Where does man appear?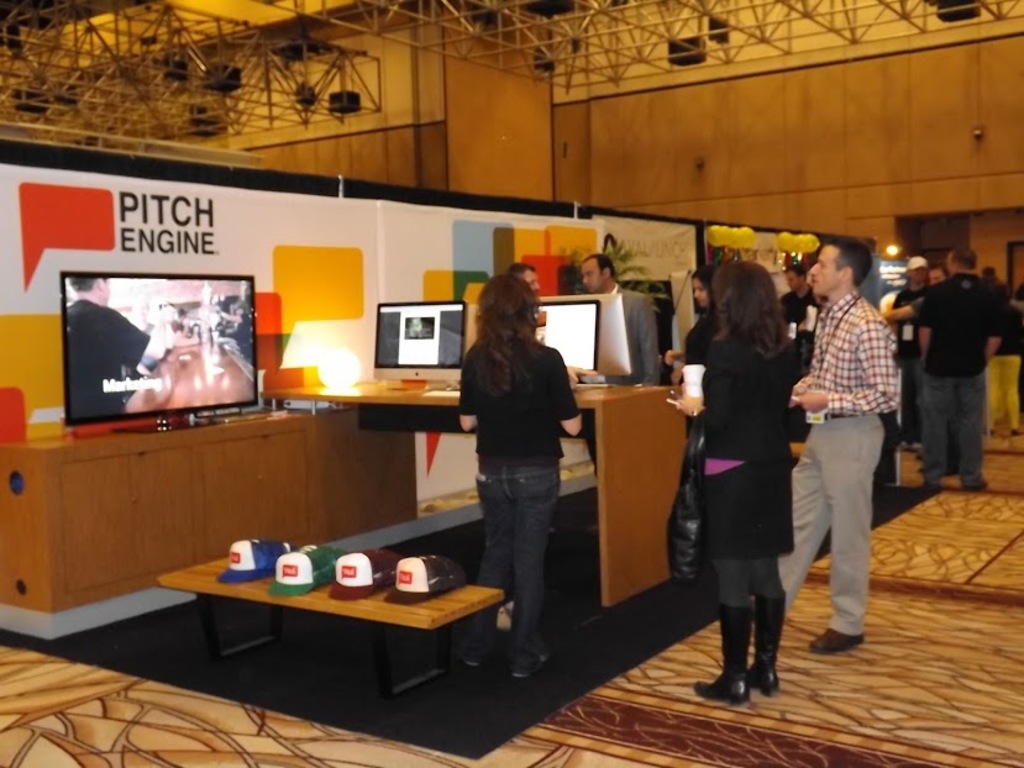
Appears at 64/274/177/425.
